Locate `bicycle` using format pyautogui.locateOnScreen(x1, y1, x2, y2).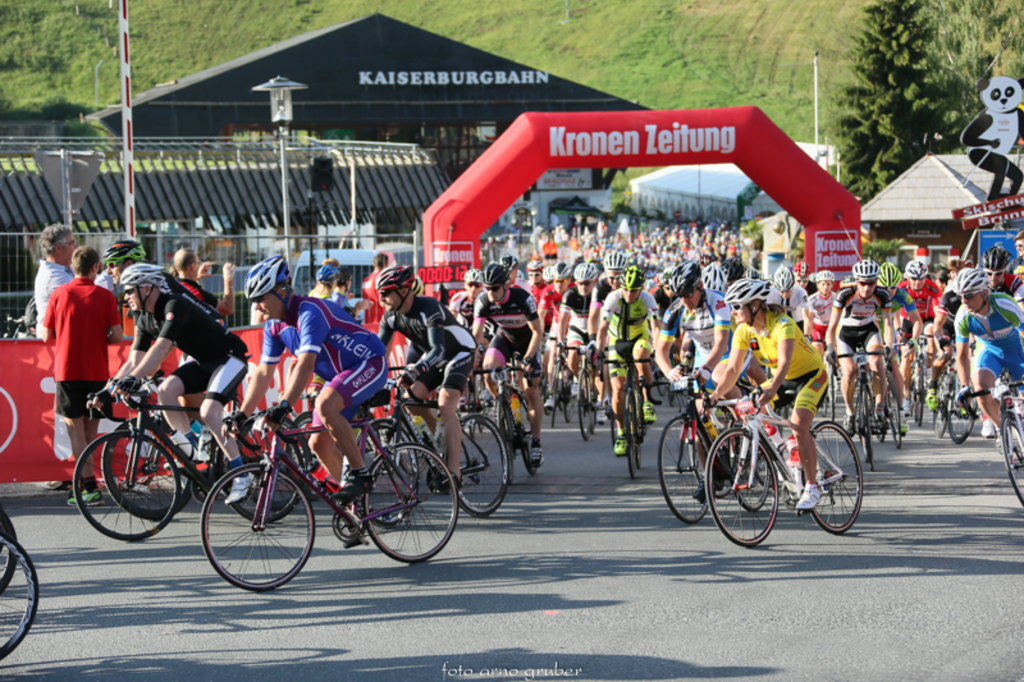
pyautogui.locateOnScreen(63, 377, 315, 548).
